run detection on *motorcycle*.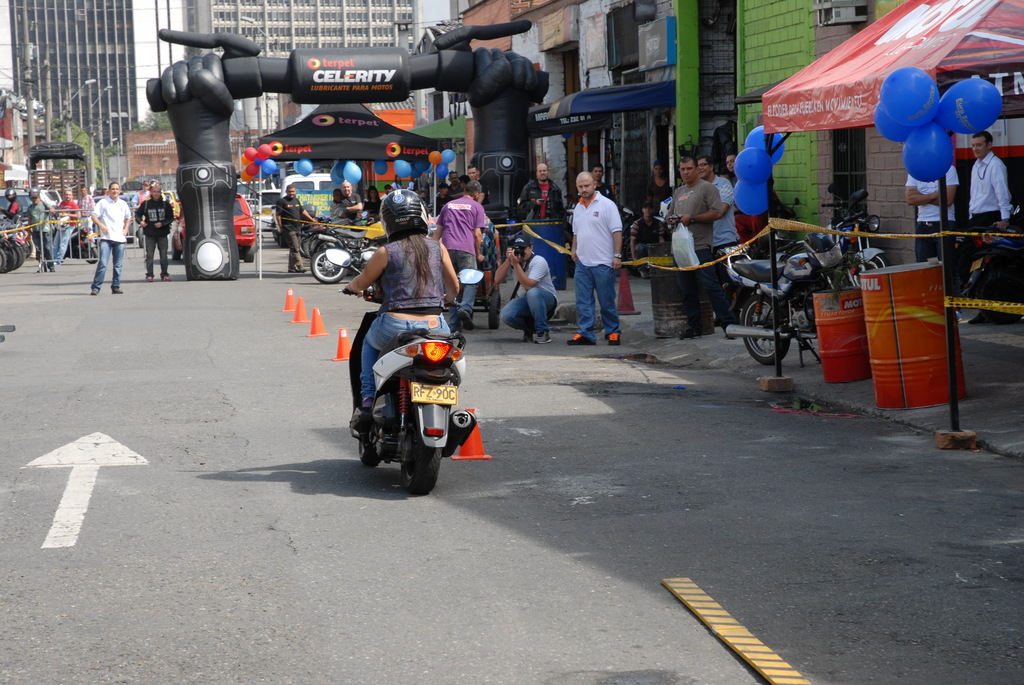
Result: left=330, top=257, right=480, bottom=495.
